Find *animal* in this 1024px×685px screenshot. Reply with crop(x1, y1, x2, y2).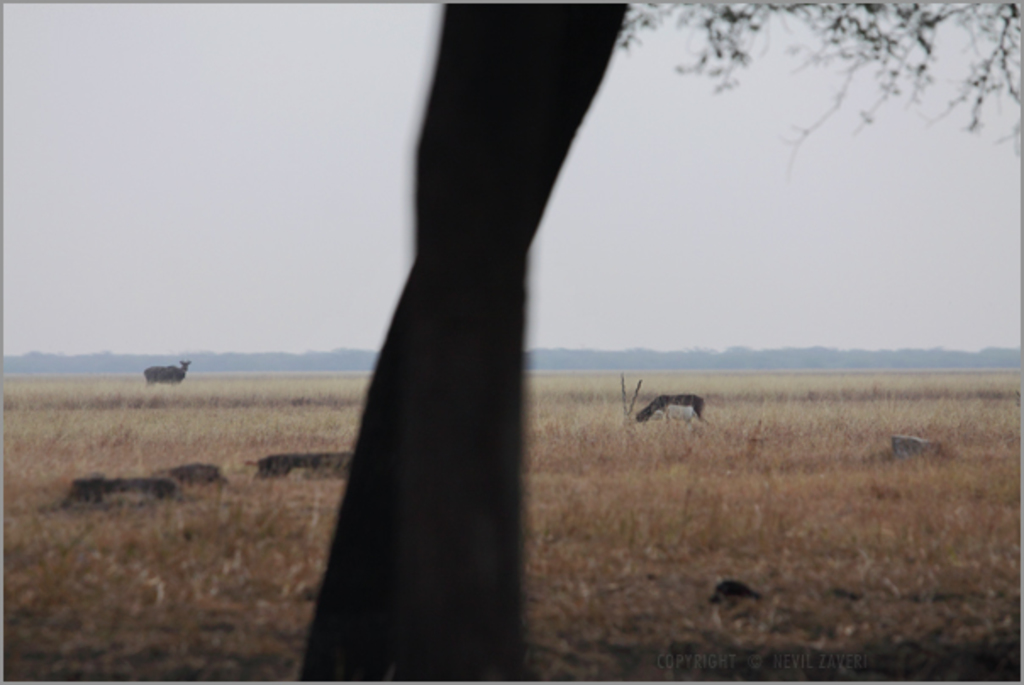
crop(639, 395, 705, 424).
